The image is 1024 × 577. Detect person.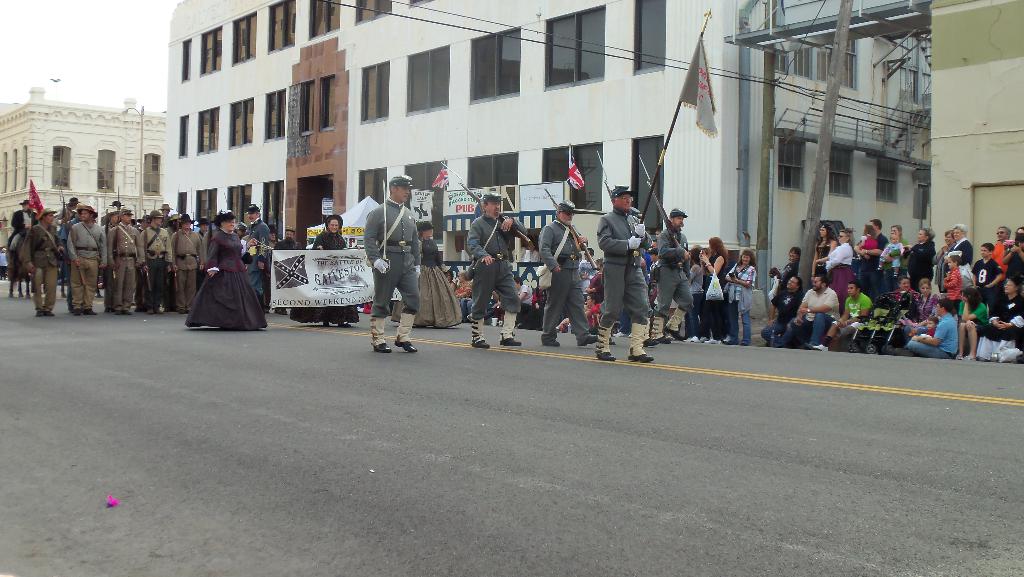
Detection: detection(406, 224, 464, 334).
